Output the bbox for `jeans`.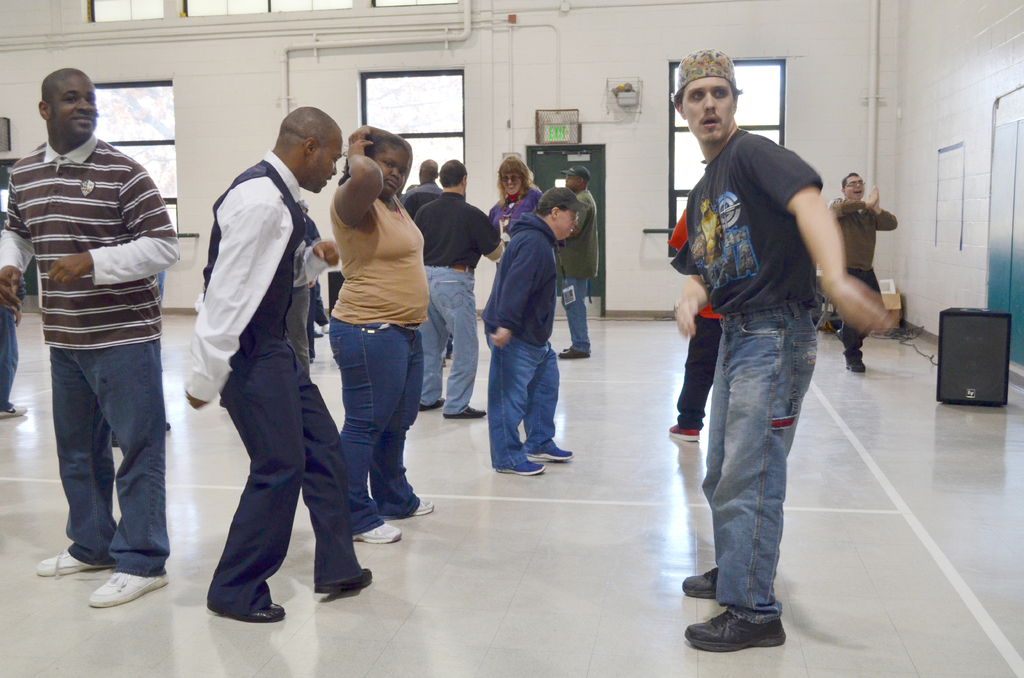
0/307/20/412.
